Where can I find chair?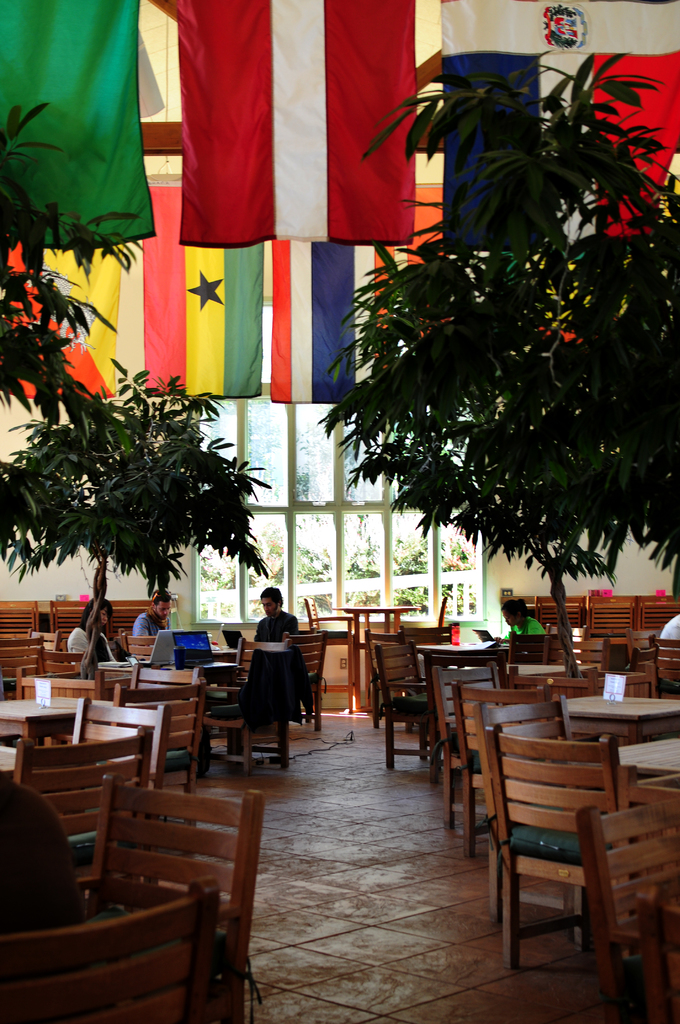
You can find it at {"left": 549, "top": 630, "right": 602, "bottom": 671}.
